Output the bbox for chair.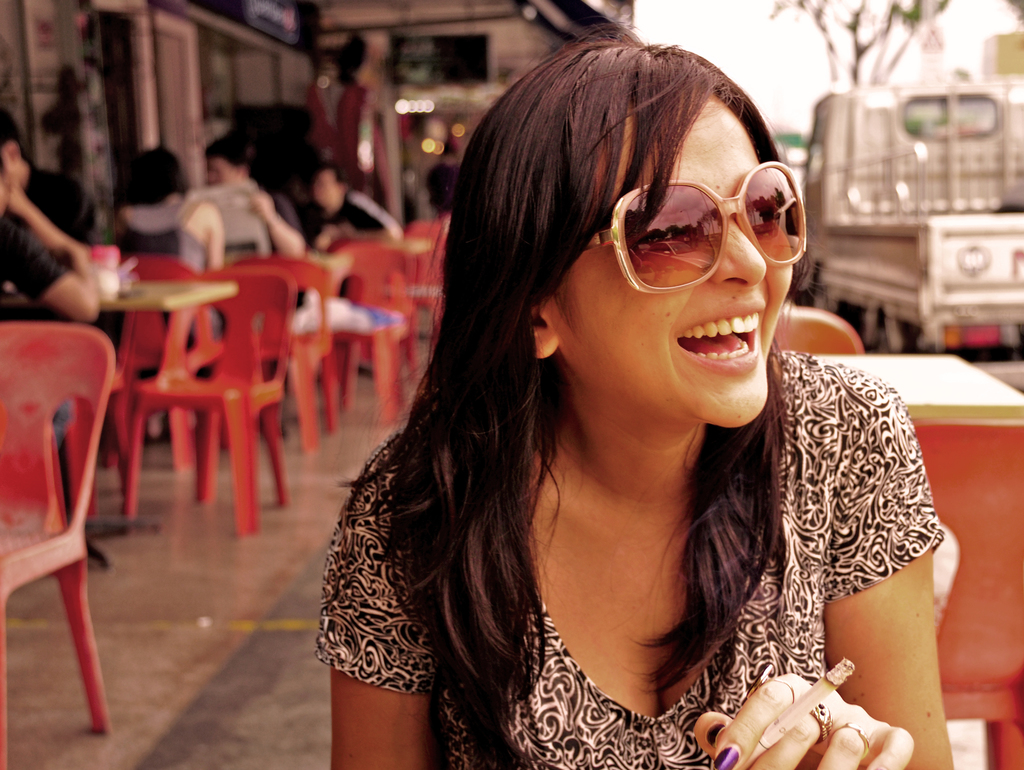
{"x1": 312, "y1": 243, "x2": 407, "y2": 429}.
